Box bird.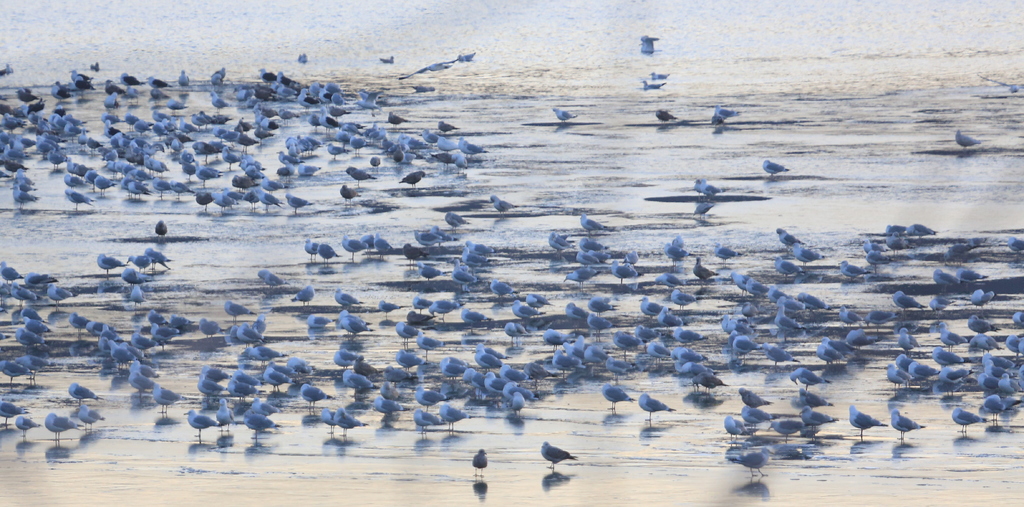
detection(489, 191, 515, 213).
